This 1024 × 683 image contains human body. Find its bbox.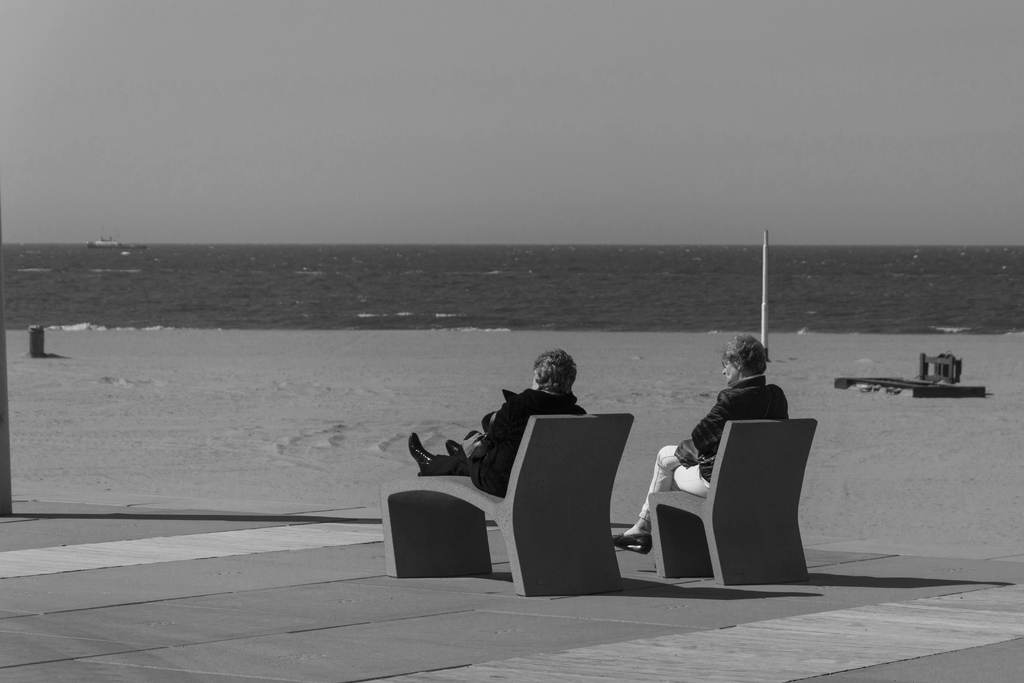
<box>608,332,789,559</box>.
